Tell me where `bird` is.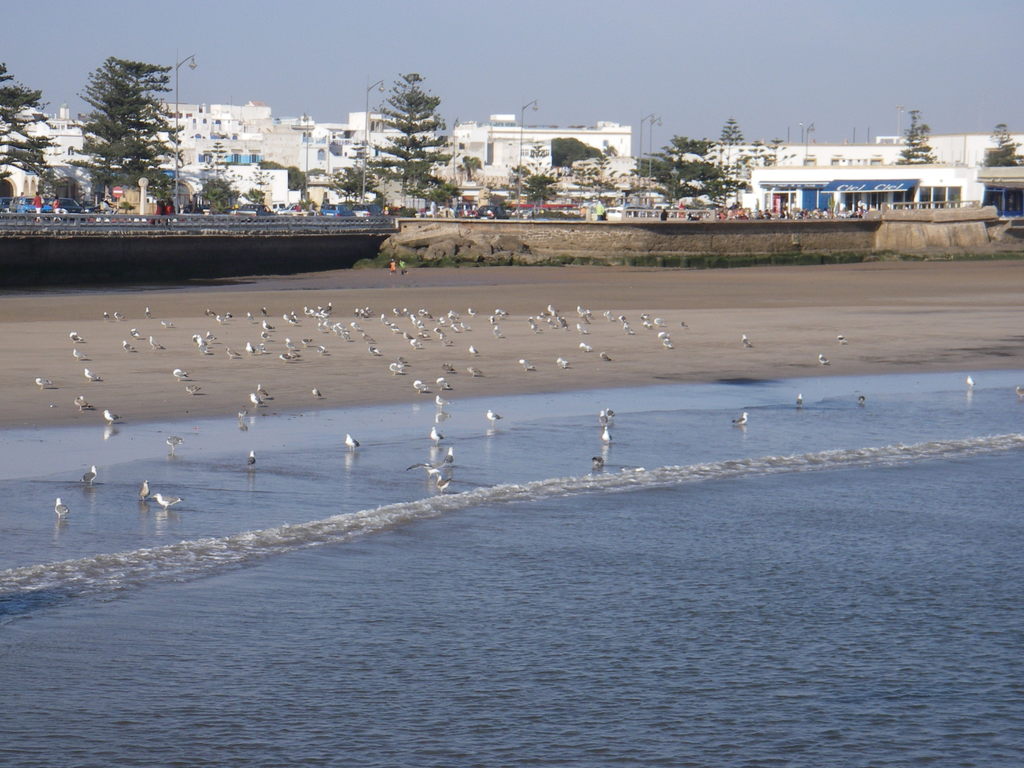
`bird` is at bbox=[186, 381, 199, 395].
